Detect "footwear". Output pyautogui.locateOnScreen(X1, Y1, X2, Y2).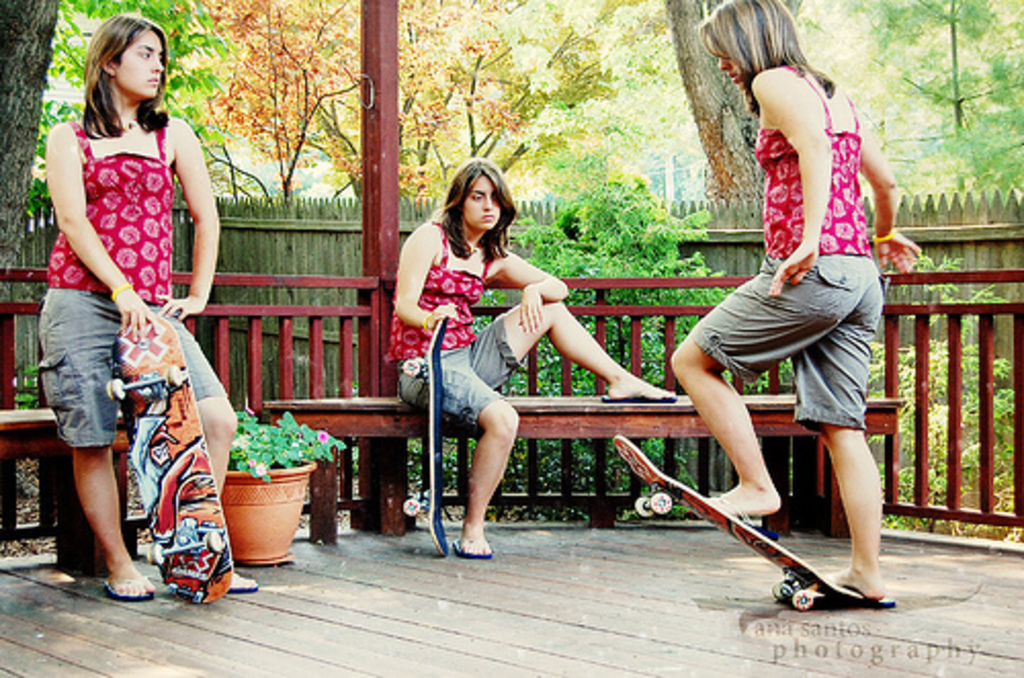
pyautogui.locateOnScreen(606, 385, 676, 399).
